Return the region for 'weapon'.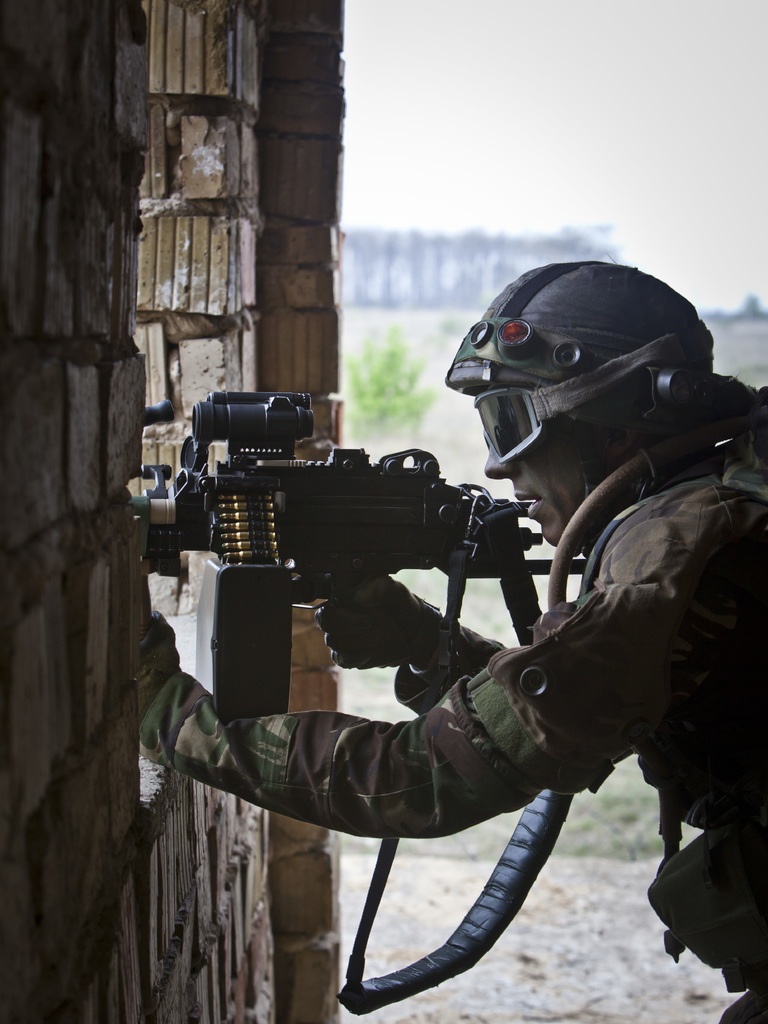
crop(132, 390, 591, 723).
